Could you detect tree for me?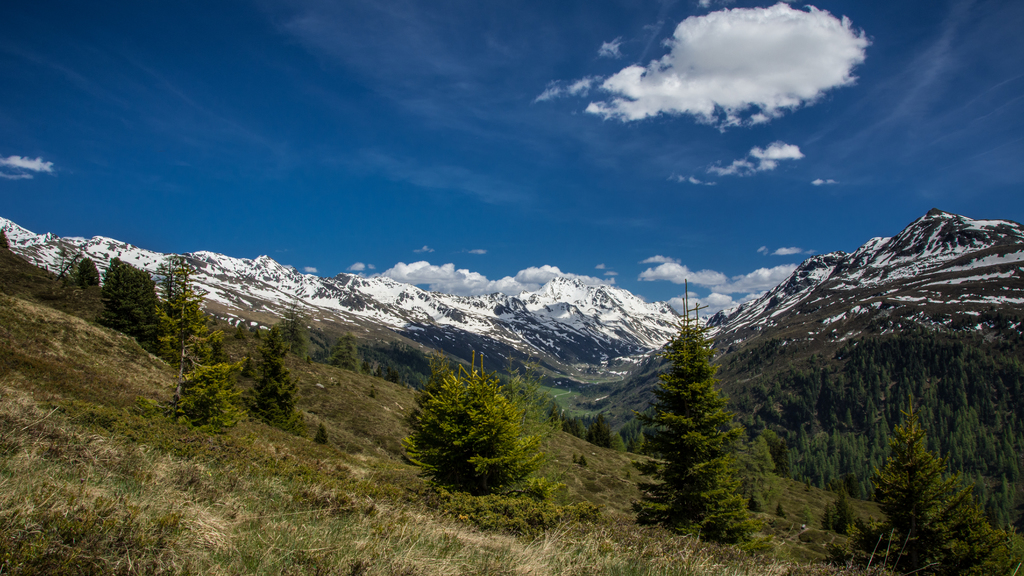
Detection result: crop(988, 493, 1014, 531).
